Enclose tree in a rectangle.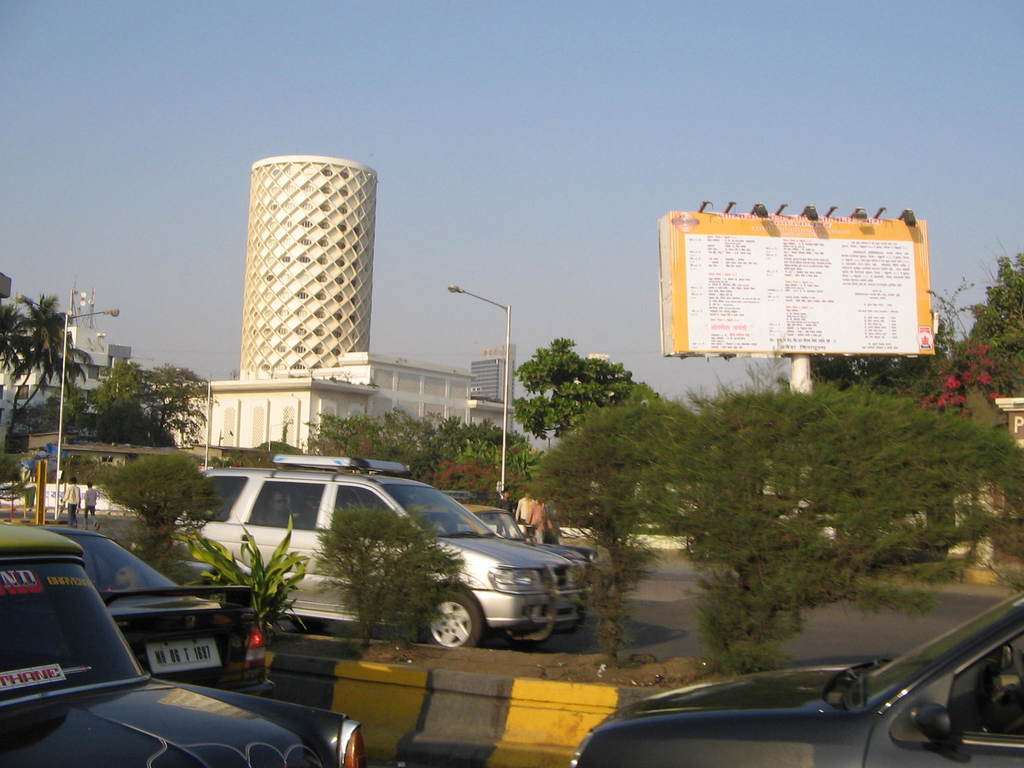
pyautogui.locateOnScreen(684, 378, 1023, 676).
